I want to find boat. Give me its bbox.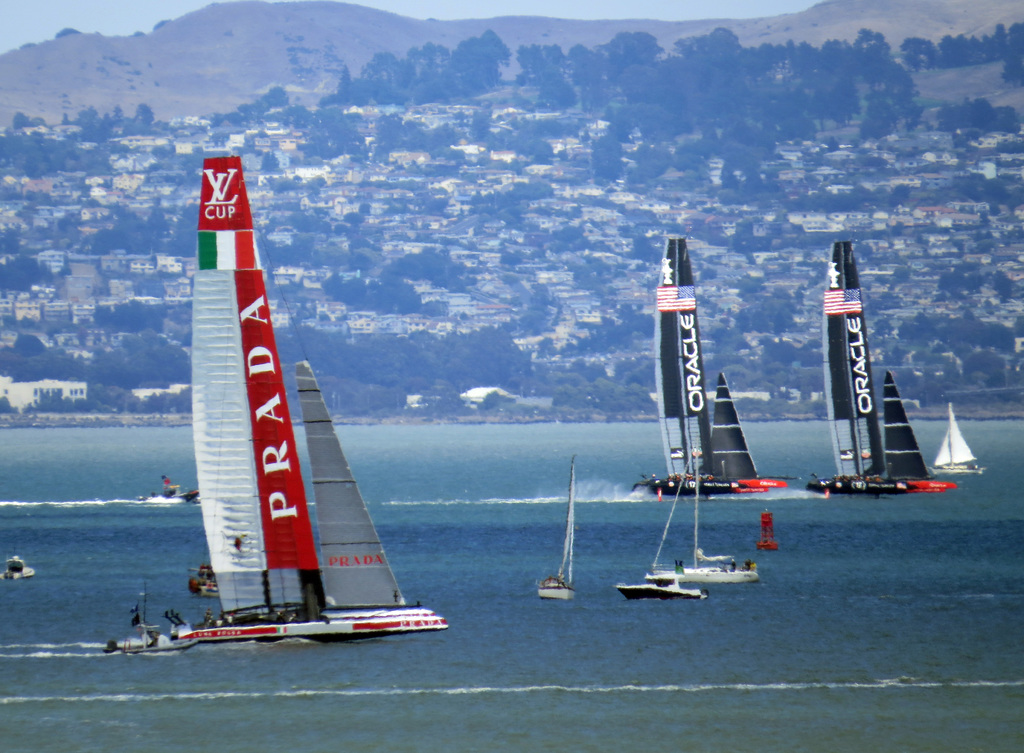
region(638, 241, 751, 499).
